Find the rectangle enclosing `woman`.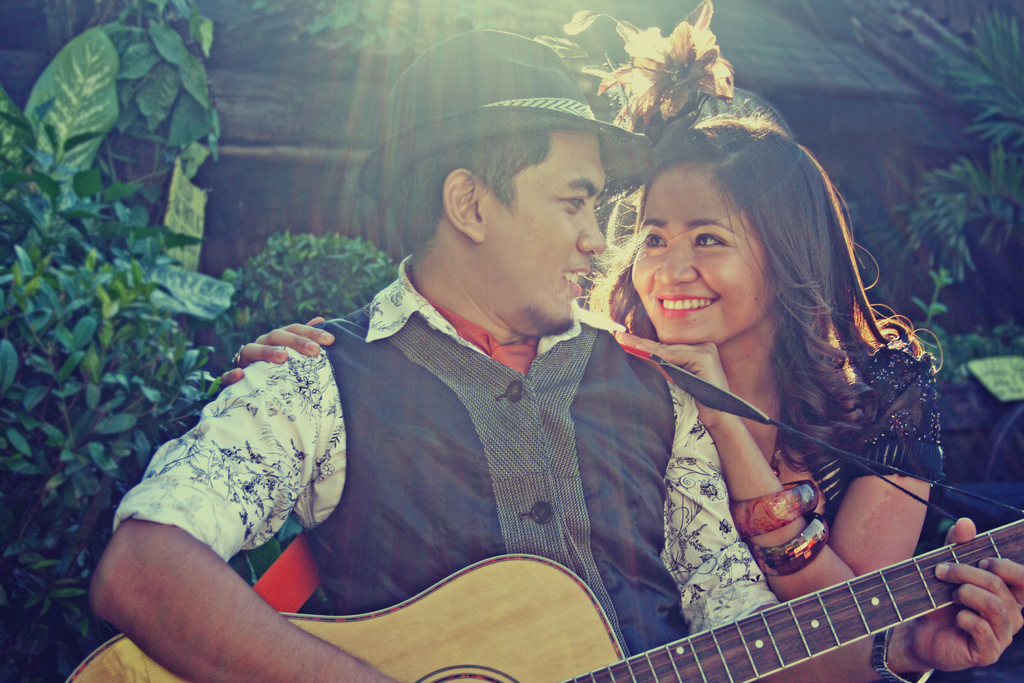
detection(580, 122, 946, 645).
